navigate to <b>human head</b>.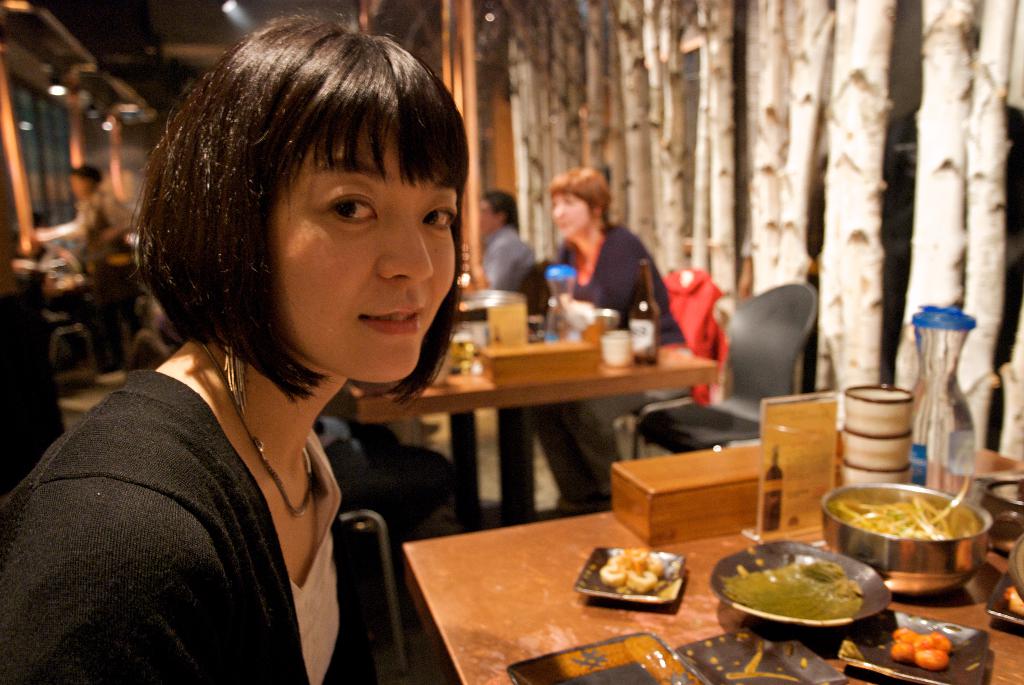
Navigation target: bbox=[546, 166, 614, 237].
